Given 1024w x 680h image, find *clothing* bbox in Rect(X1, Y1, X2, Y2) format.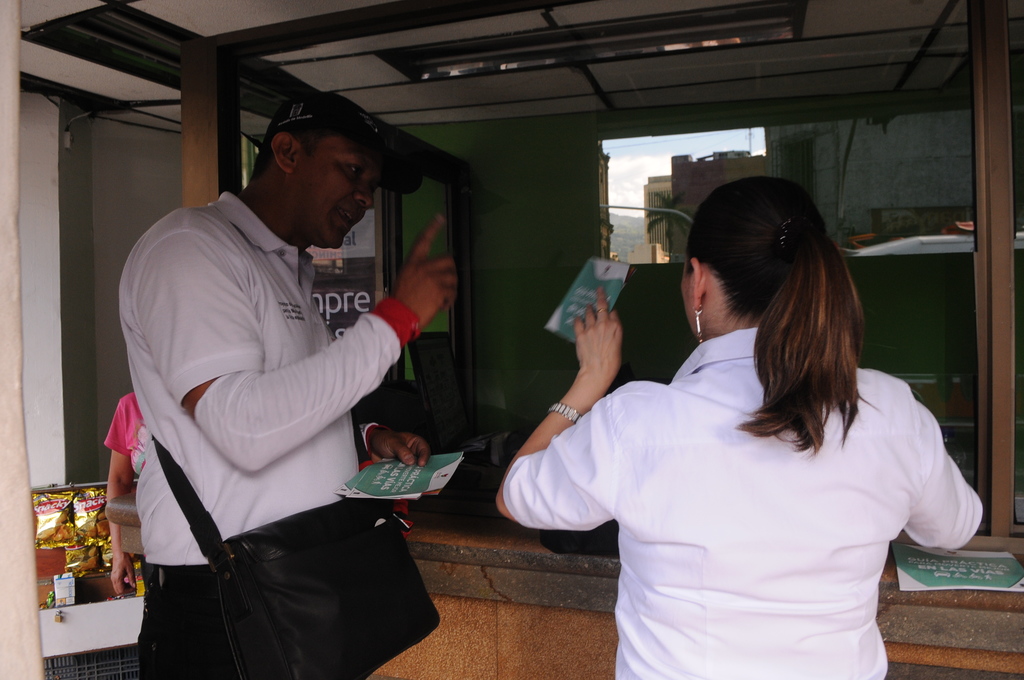
Rect(534, 271, 963, 636).
